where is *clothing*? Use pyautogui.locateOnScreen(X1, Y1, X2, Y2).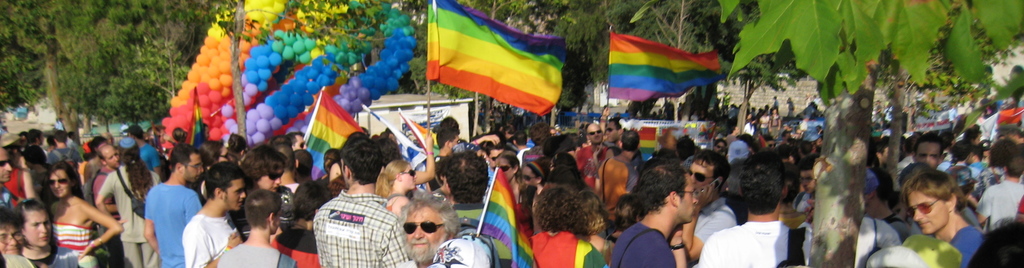
pyautogui.locateOnScreen(140, 165, 209, 256).
